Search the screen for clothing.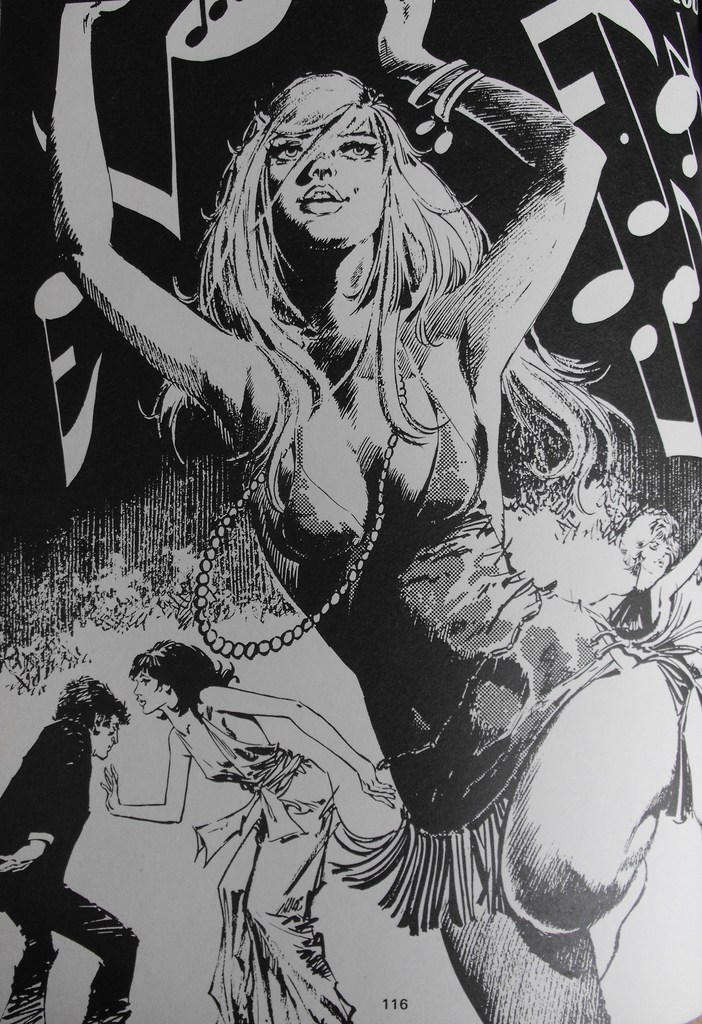
Found at (x1=222, y1=293, x2=677, y2=939).
